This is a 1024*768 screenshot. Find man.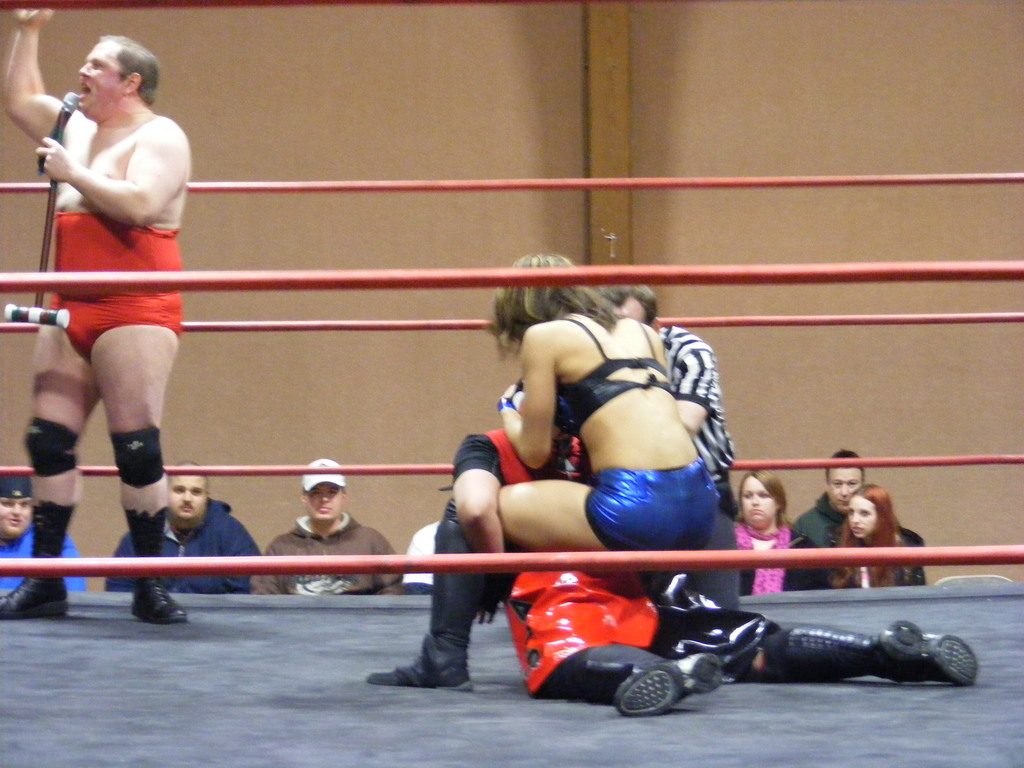
Bounding box: crop(793, 449, 872, 552).
